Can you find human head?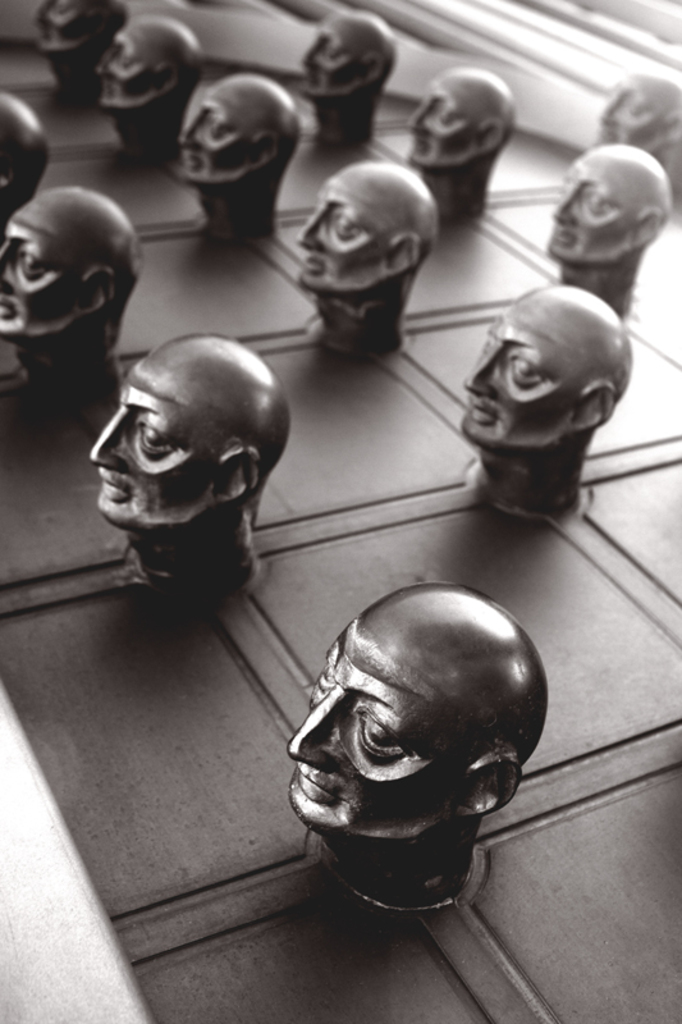
Yes, bounding box: box=[545, 141, 673, 265].
